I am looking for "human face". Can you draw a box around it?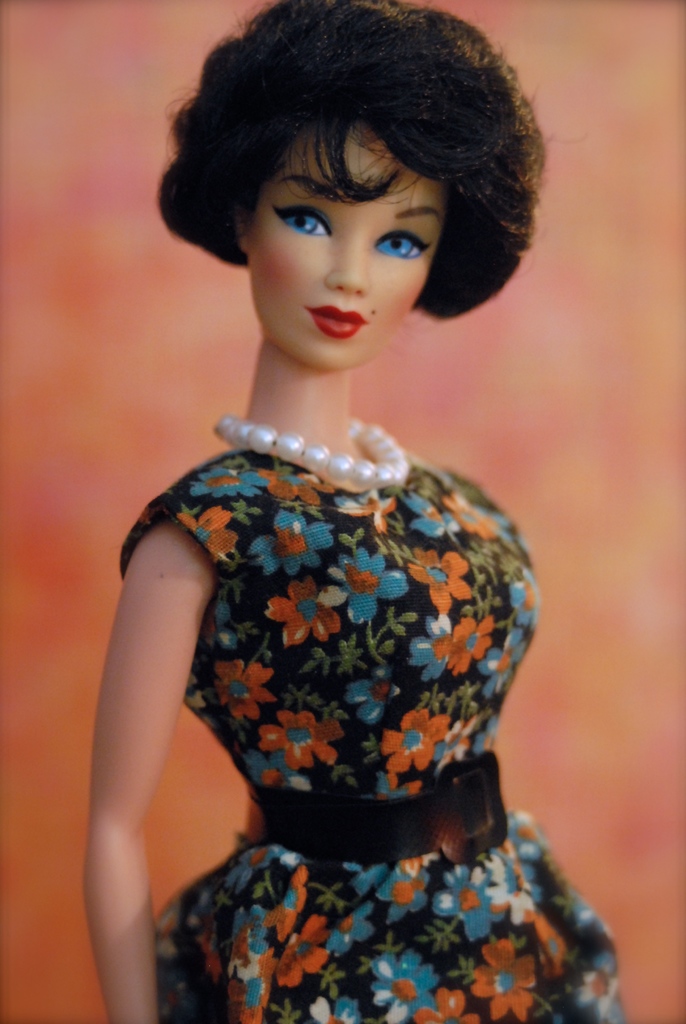
Sure, the bounding box is 245 120 450 371.
